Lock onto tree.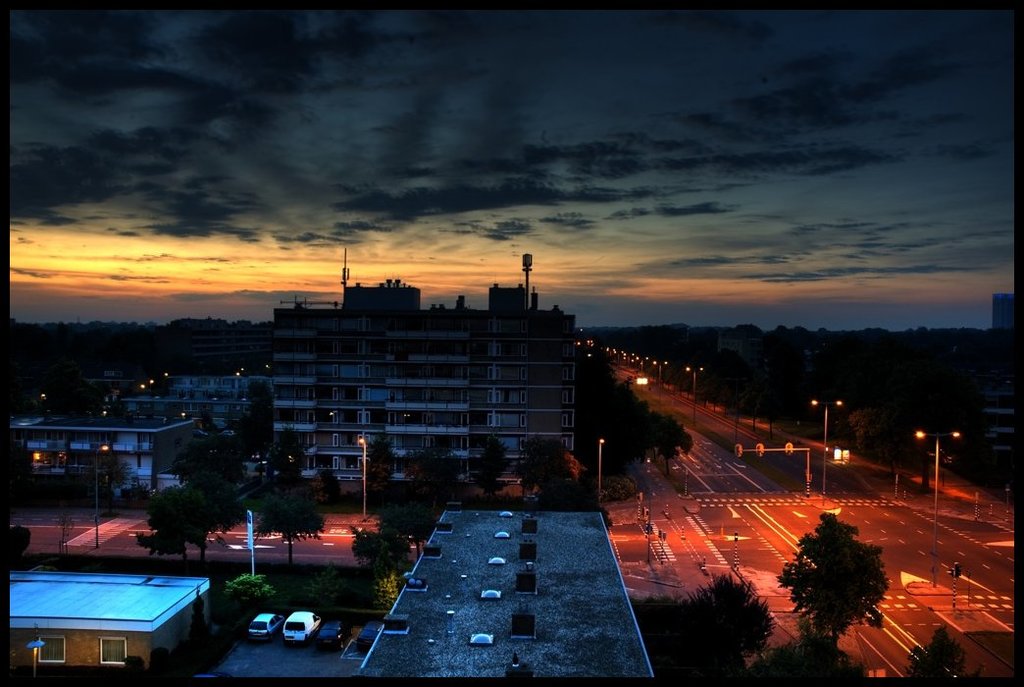
Locked: pyautogui.locateOnScreen(363, 433, 390, 495).
